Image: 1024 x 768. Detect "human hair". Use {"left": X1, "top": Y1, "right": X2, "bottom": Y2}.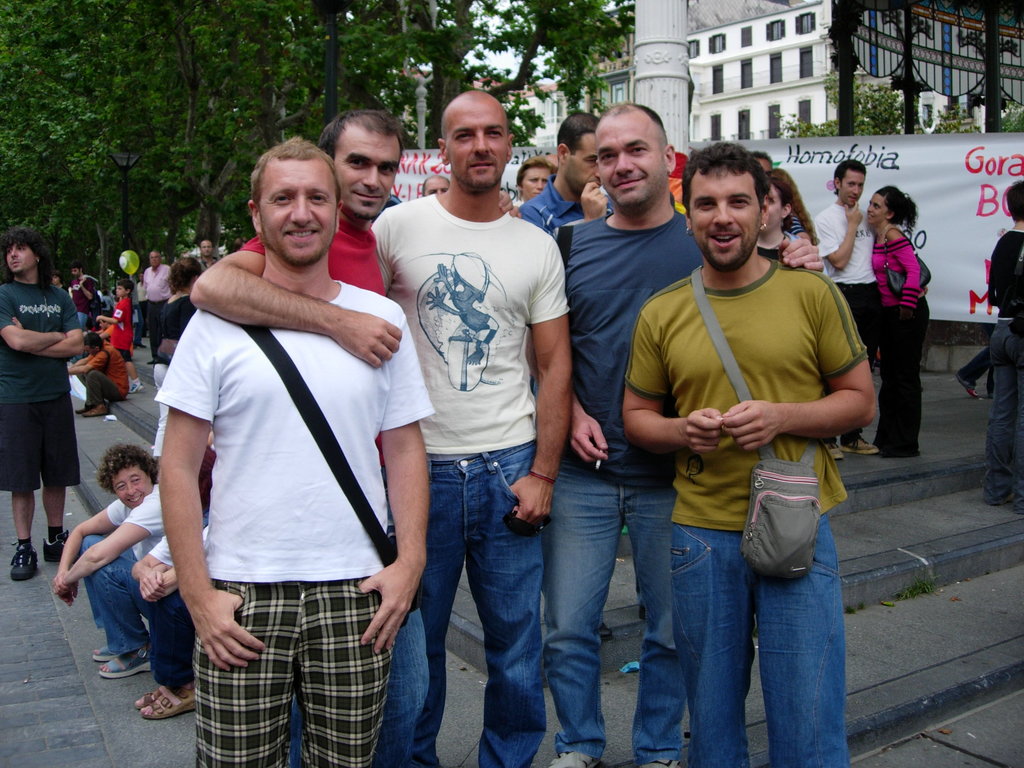
{"left": 316, "top": 109, "right": 406, "bottom": 172}.
